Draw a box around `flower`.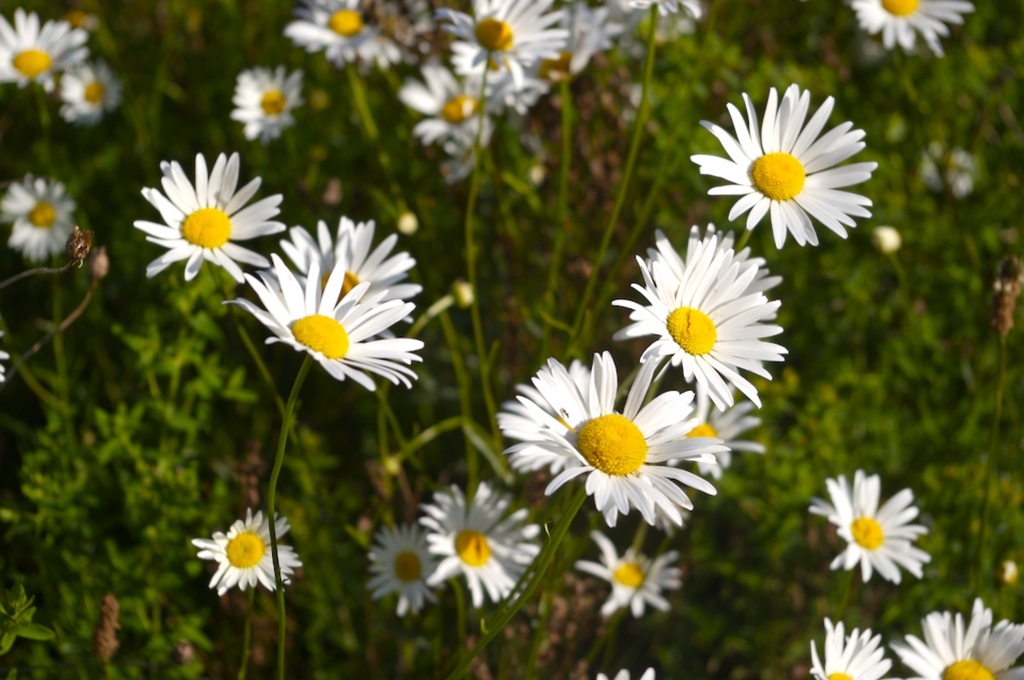
detection(131, 149, 286, 292).
